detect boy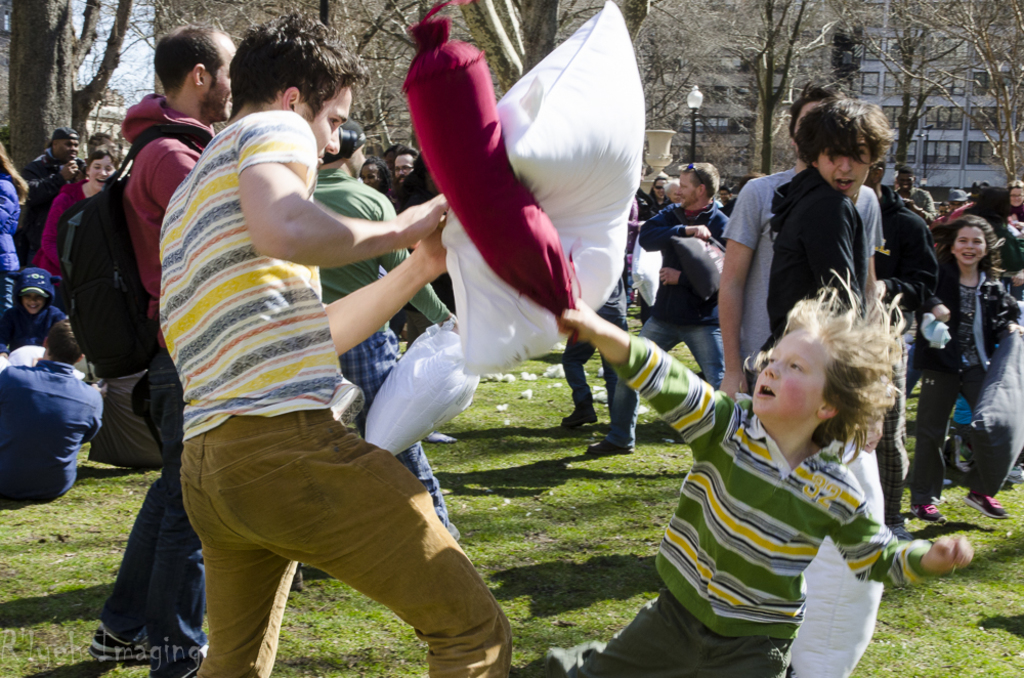
bbox=(762, 95, 888, 677)
